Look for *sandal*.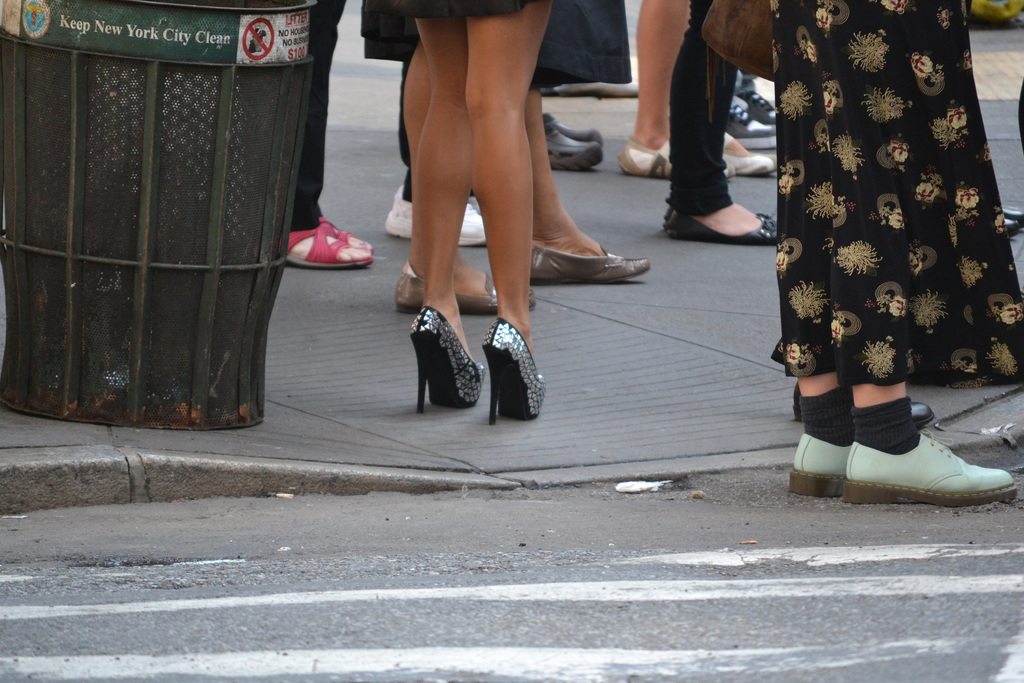
Found: bbox(319, 217, 374, 256).
